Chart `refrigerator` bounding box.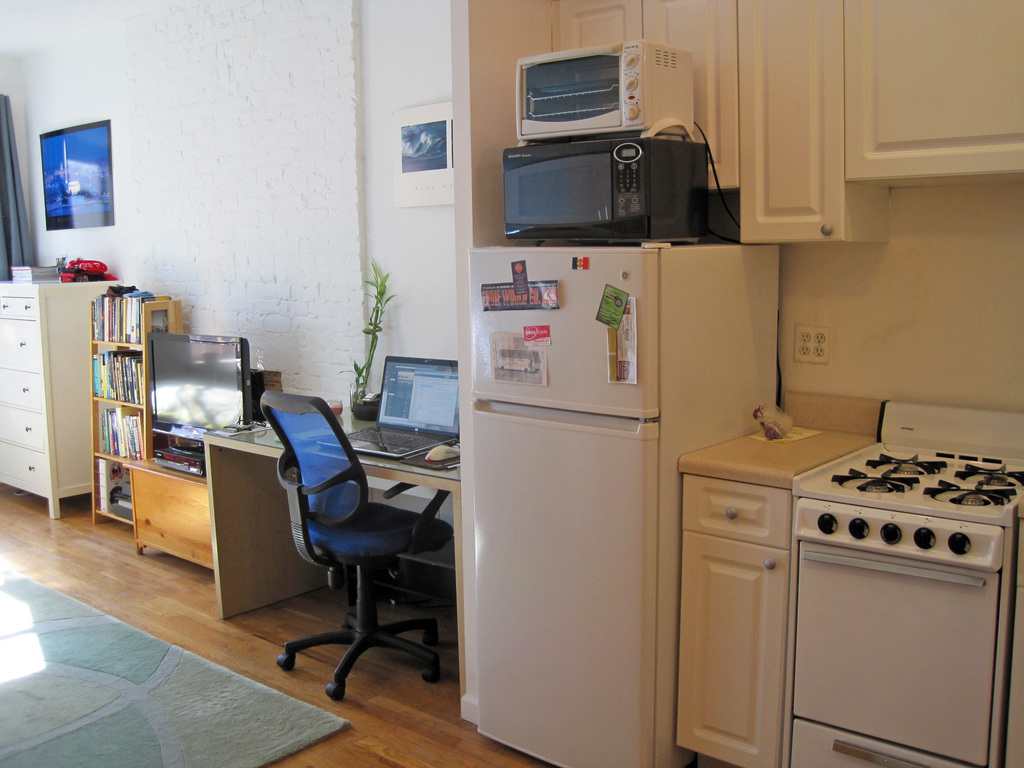
Charted: box=[450, 239, 775, 767].
